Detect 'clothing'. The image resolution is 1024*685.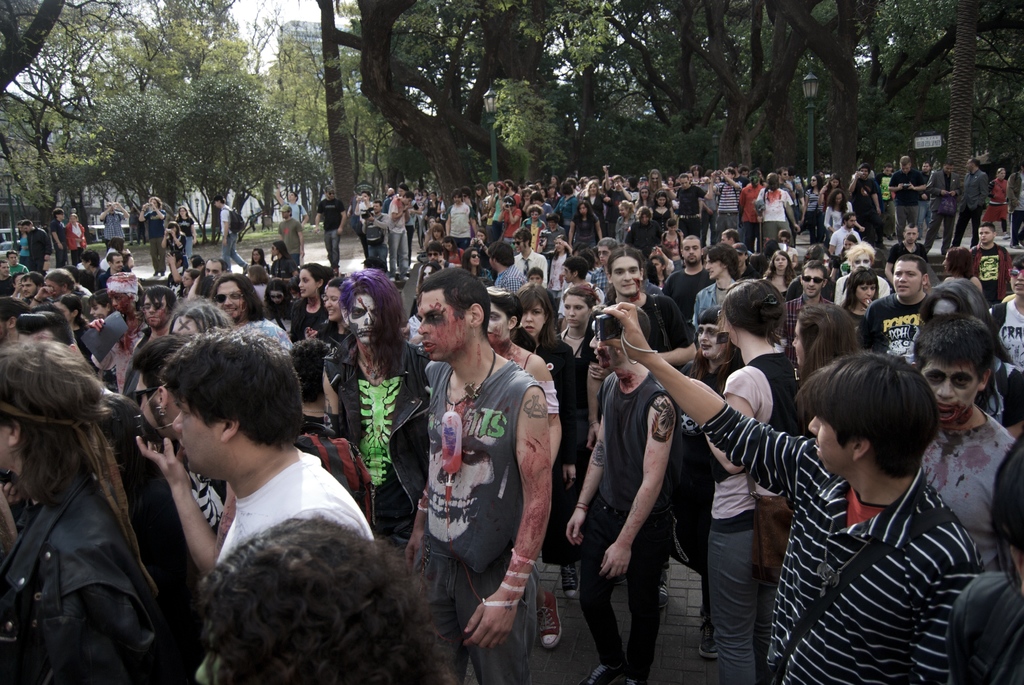
560/329/597/553.
